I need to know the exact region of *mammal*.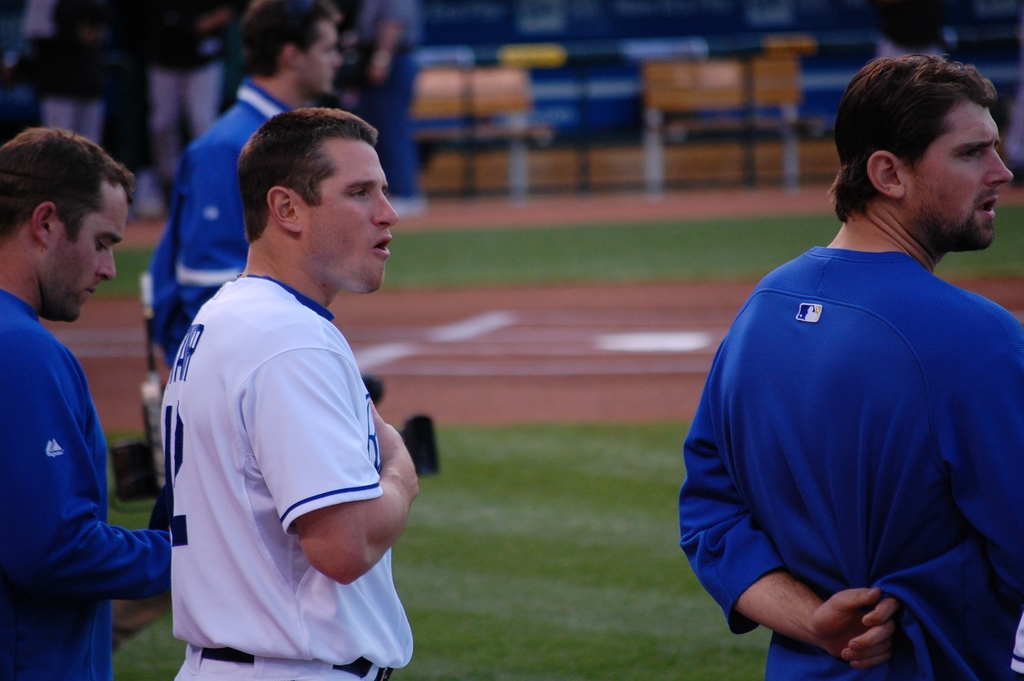
Region: 147 0 346 541.
